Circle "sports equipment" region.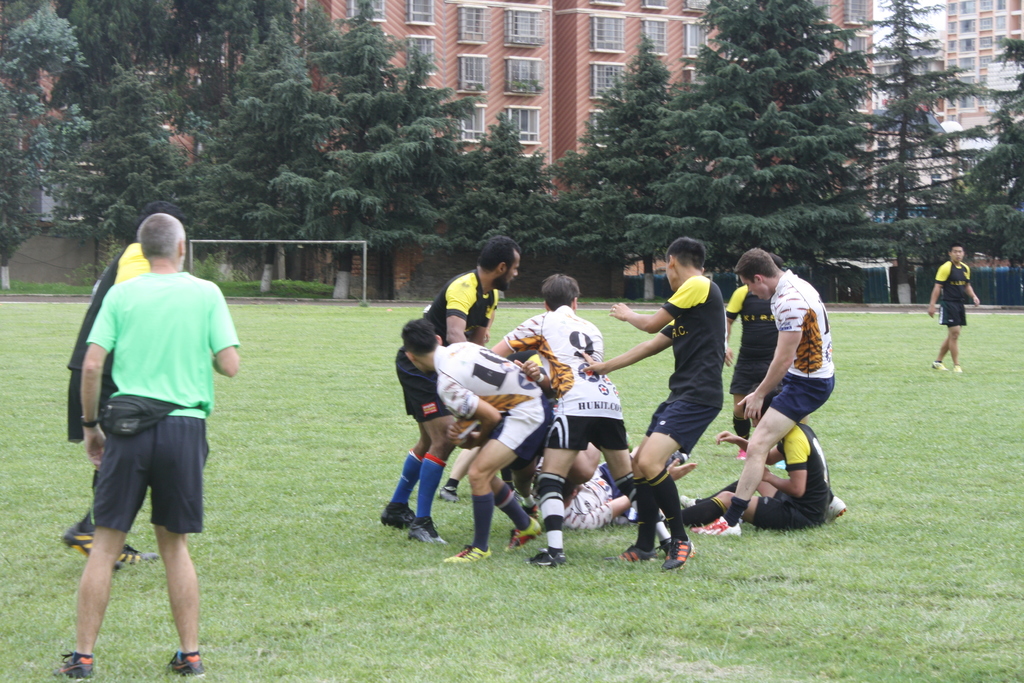
Region: rect(828, 495, 846, 524).
